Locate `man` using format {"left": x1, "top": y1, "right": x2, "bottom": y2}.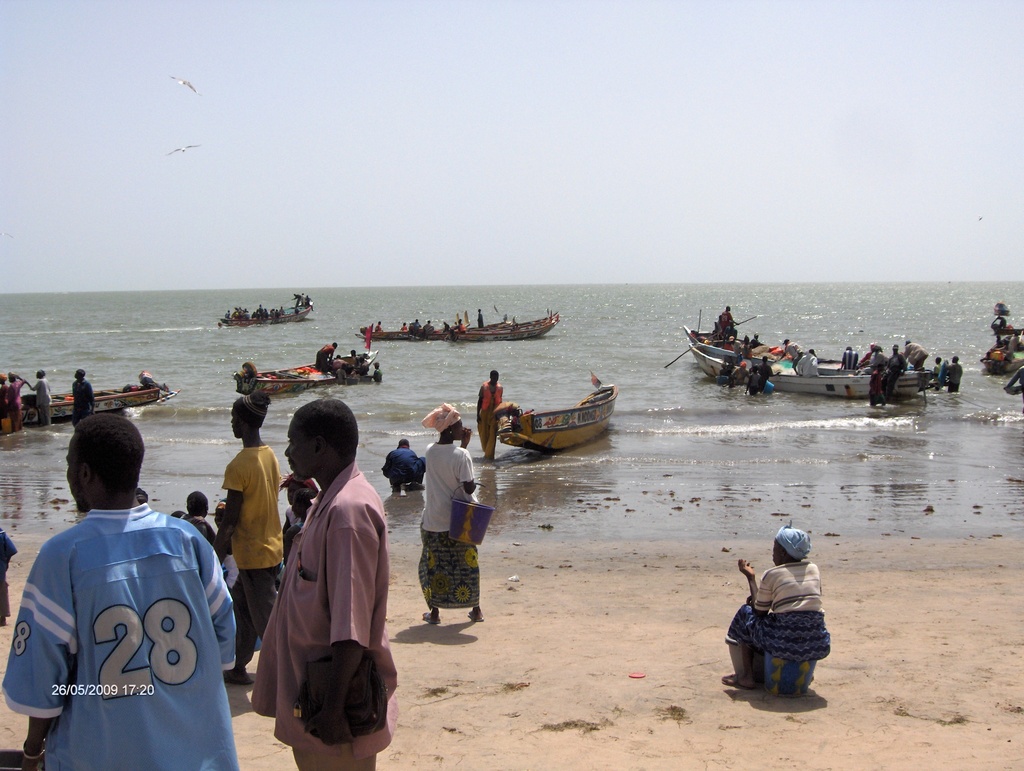
{"left": 883, "top": 343, "right": 907, "bottom": 400}.
